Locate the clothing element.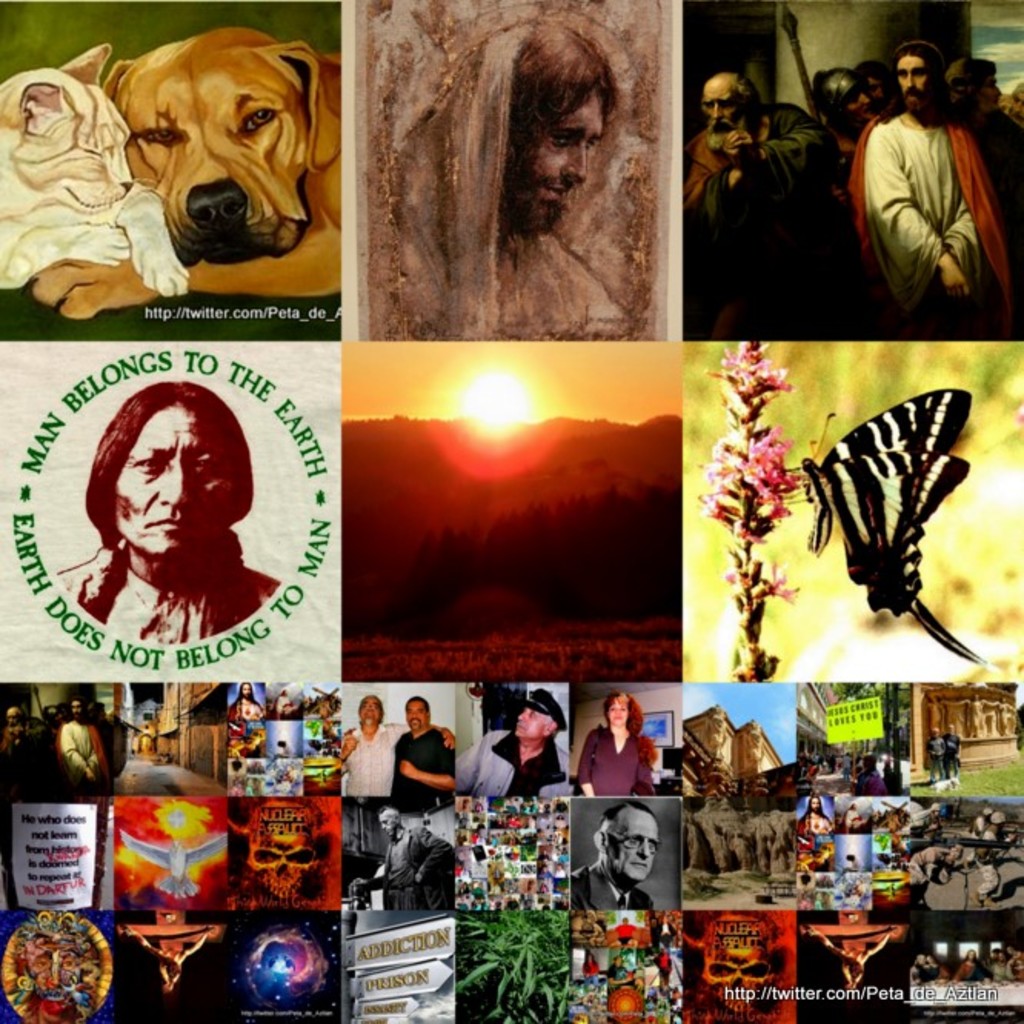
Element bbox: 684 103 859 332.
